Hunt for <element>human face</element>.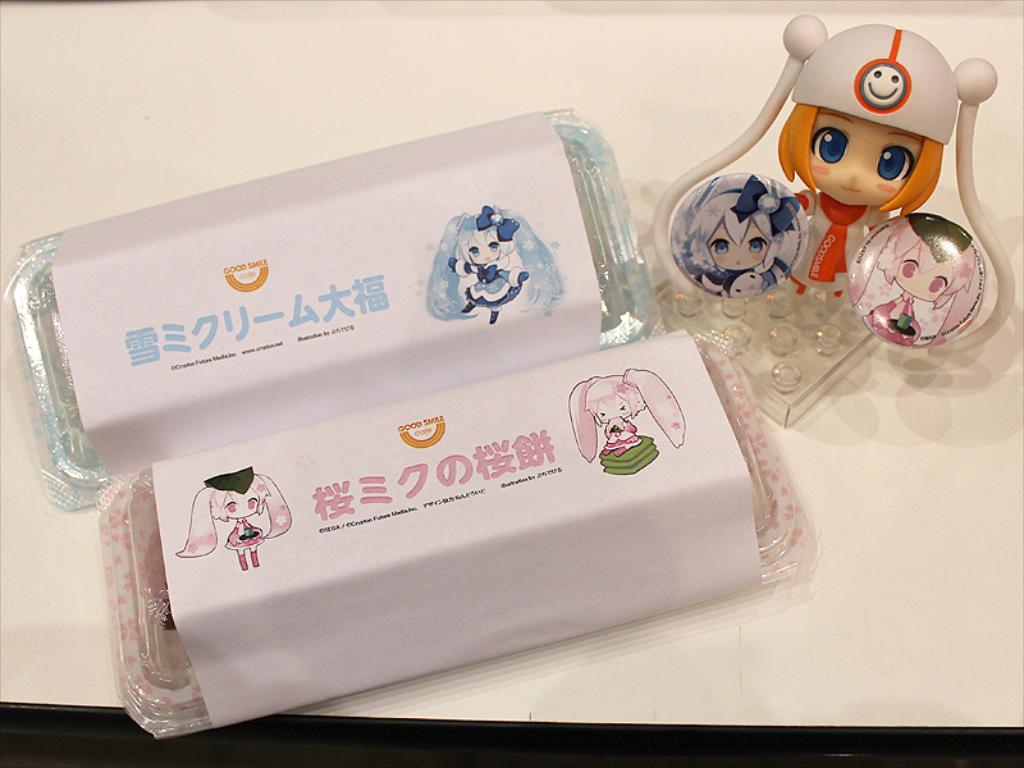
Hunted down at 596 402 627 424.
